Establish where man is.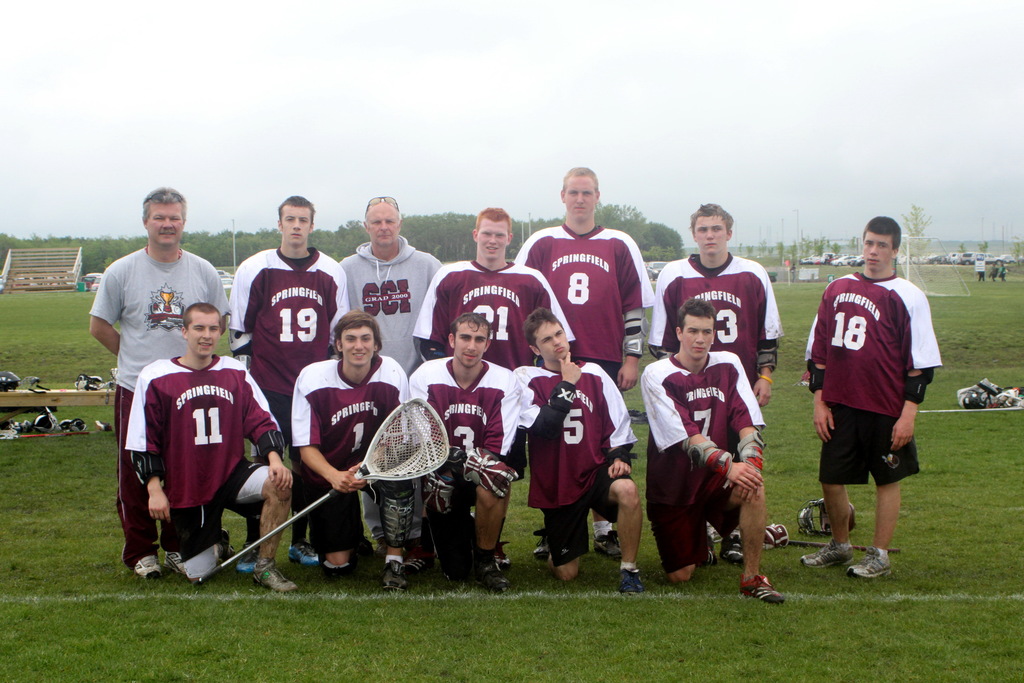
Established at 225, 194, 362, 580.
